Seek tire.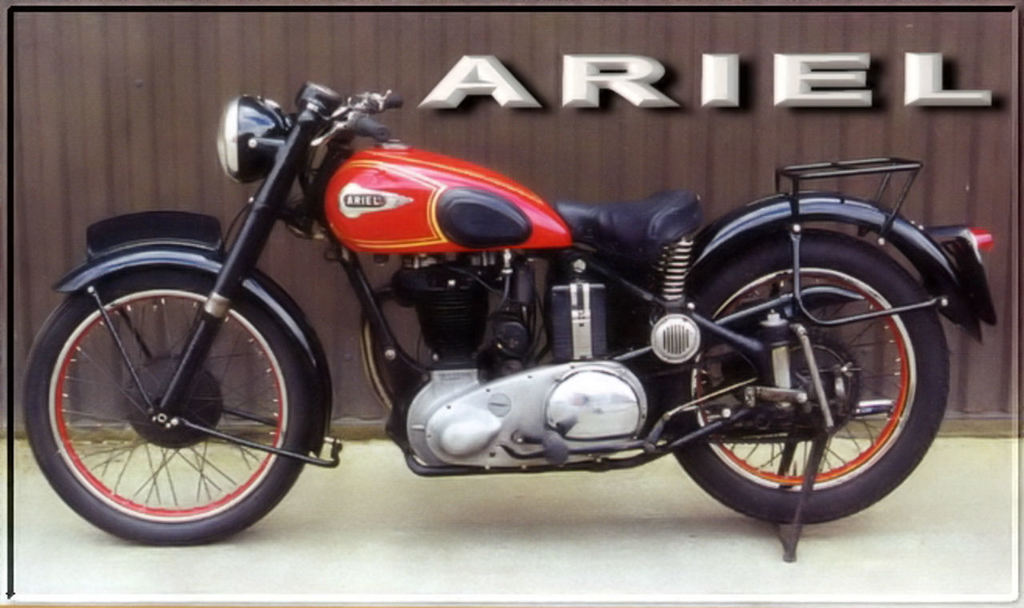
x1=27, y1=255, x2=314, y2=552.
